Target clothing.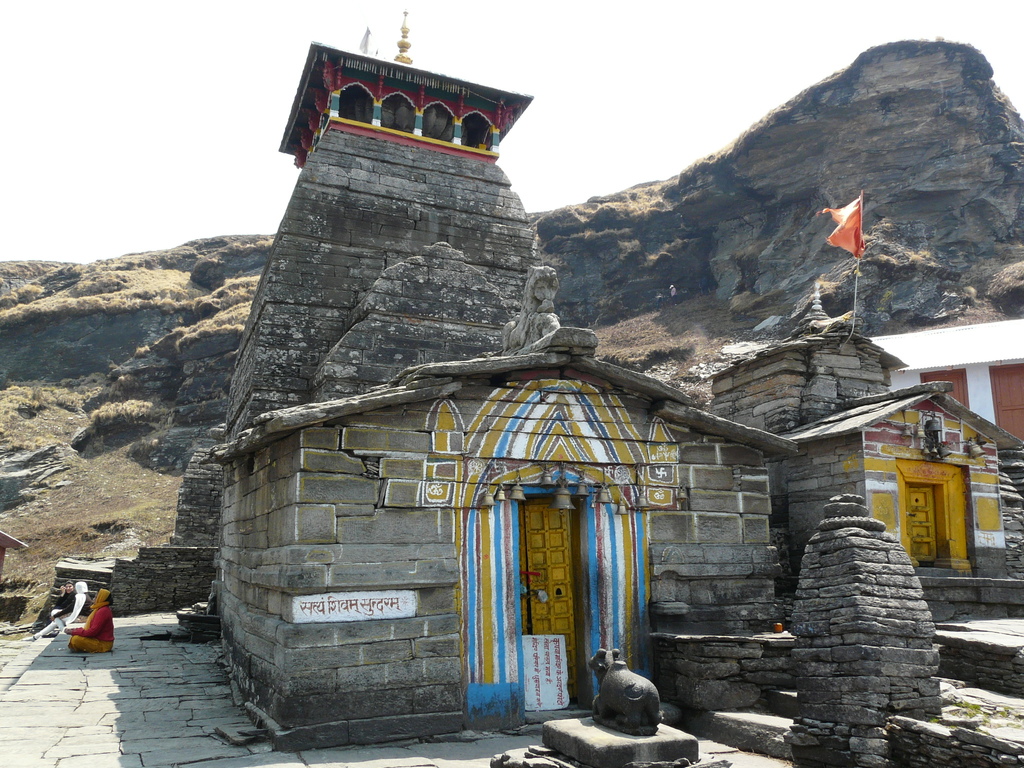
Target region: Rect(40, 591, 92, 635).
